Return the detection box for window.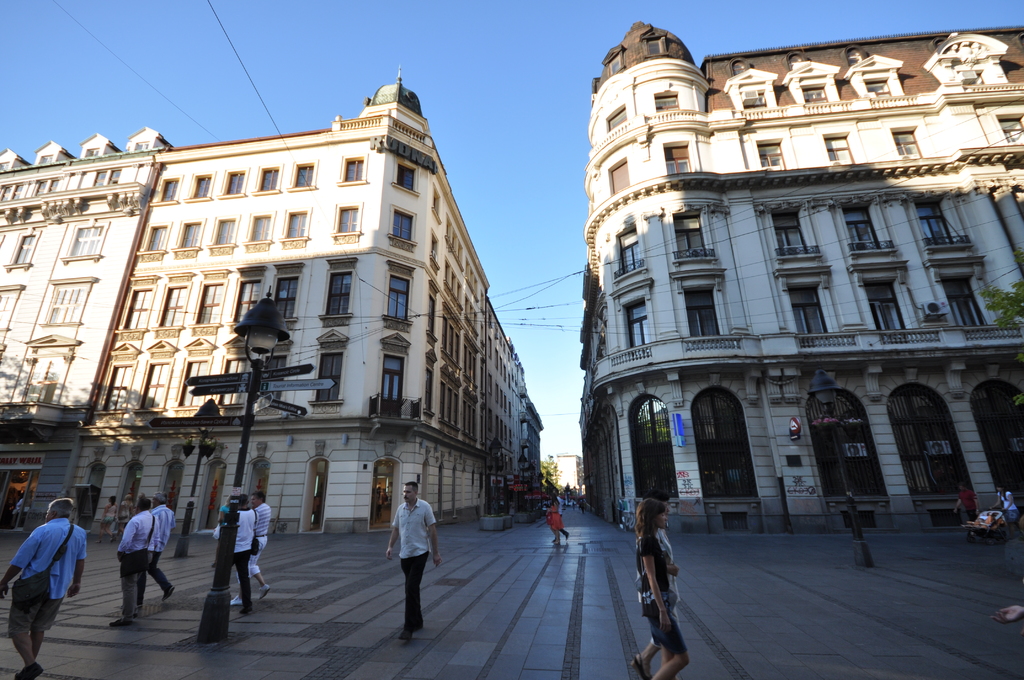
60/216/112/264.
